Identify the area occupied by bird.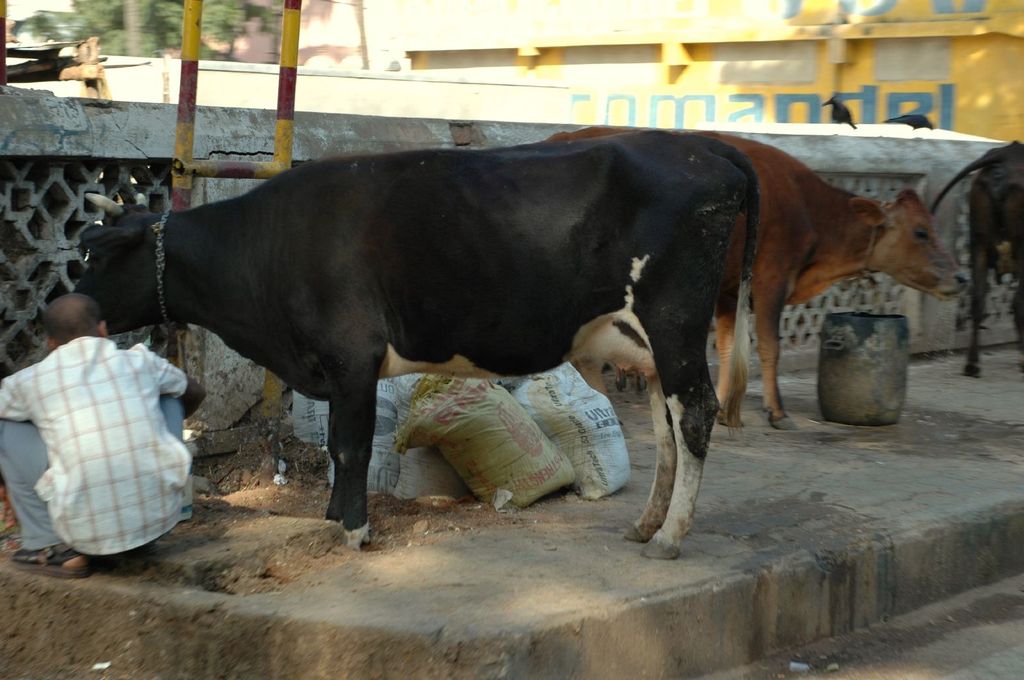
Area: bbox=[817, 97, 858, 127].
